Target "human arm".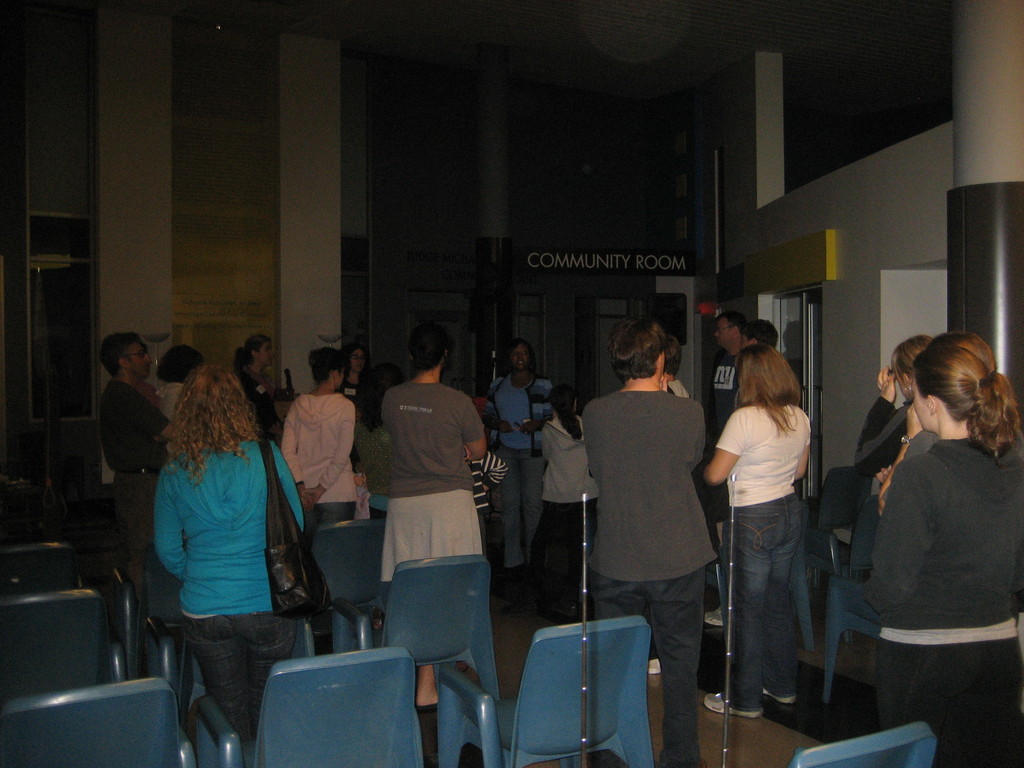
Target region: (461,391,500,456).
